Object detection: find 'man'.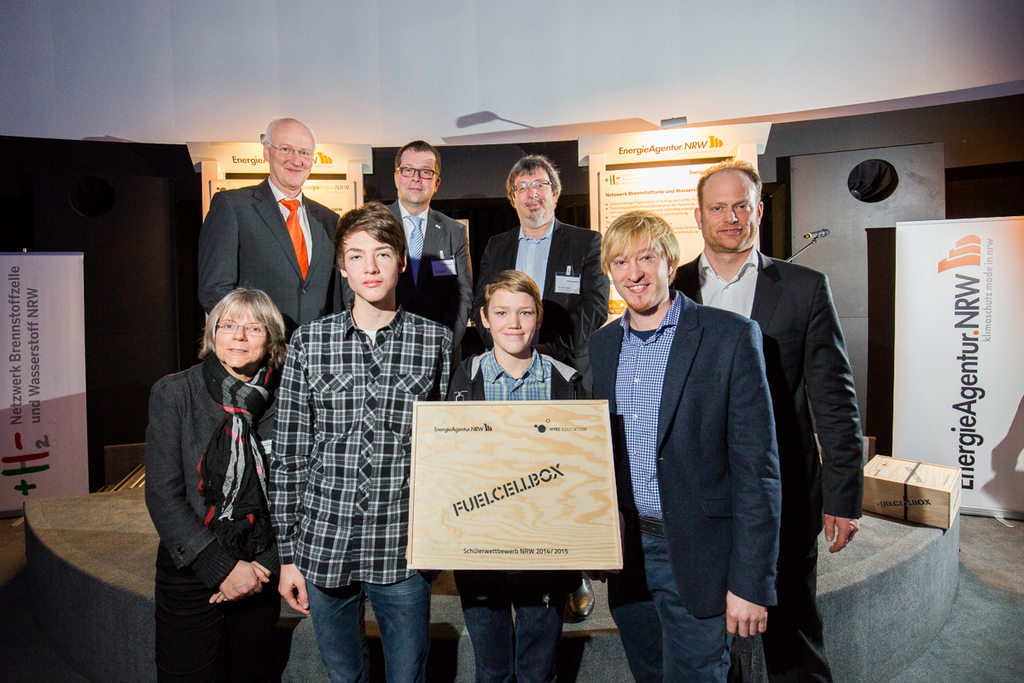
box=[473, 149, 614, 626].
